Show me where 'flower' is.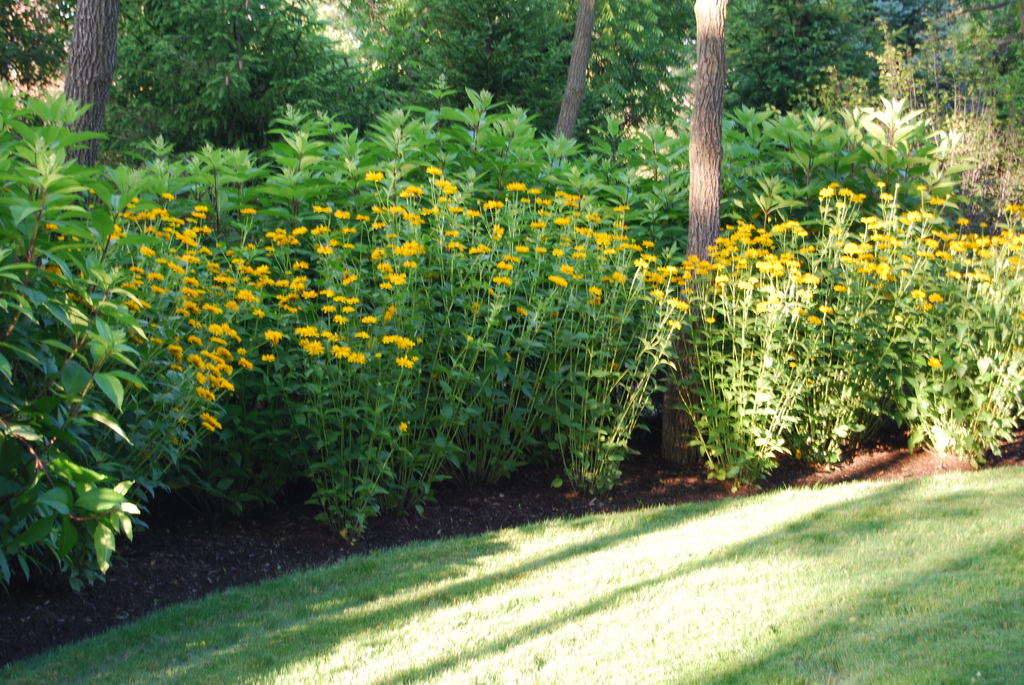
'flower' is at [x1=395, y1=353, x2=409, y2=368].
